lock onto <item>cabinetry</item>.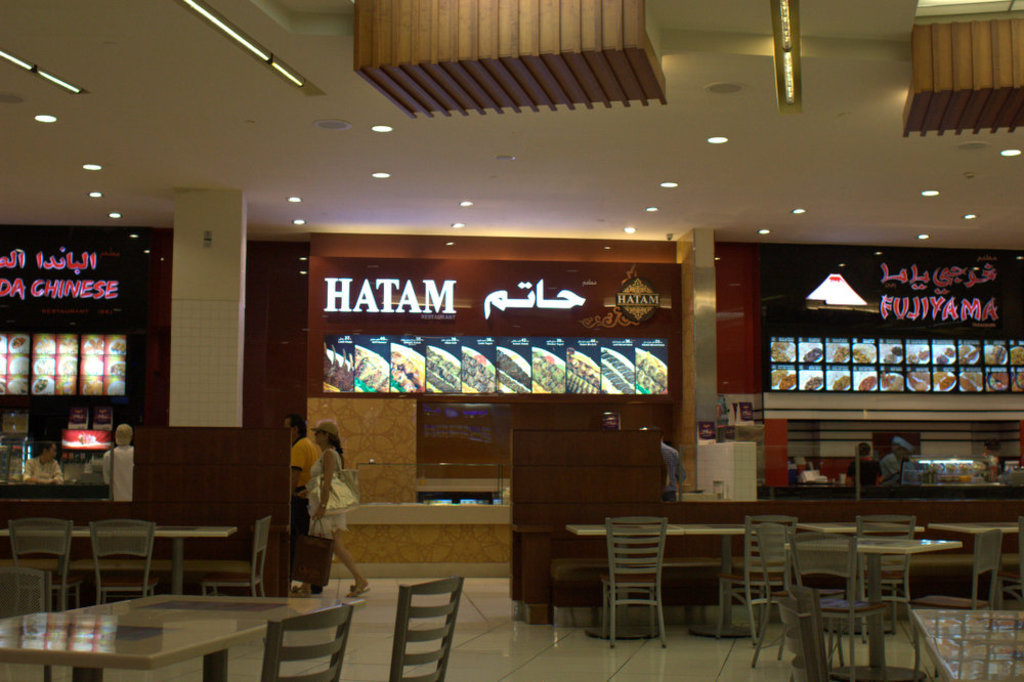
Locked: crop(516, 430, 667, 622).
